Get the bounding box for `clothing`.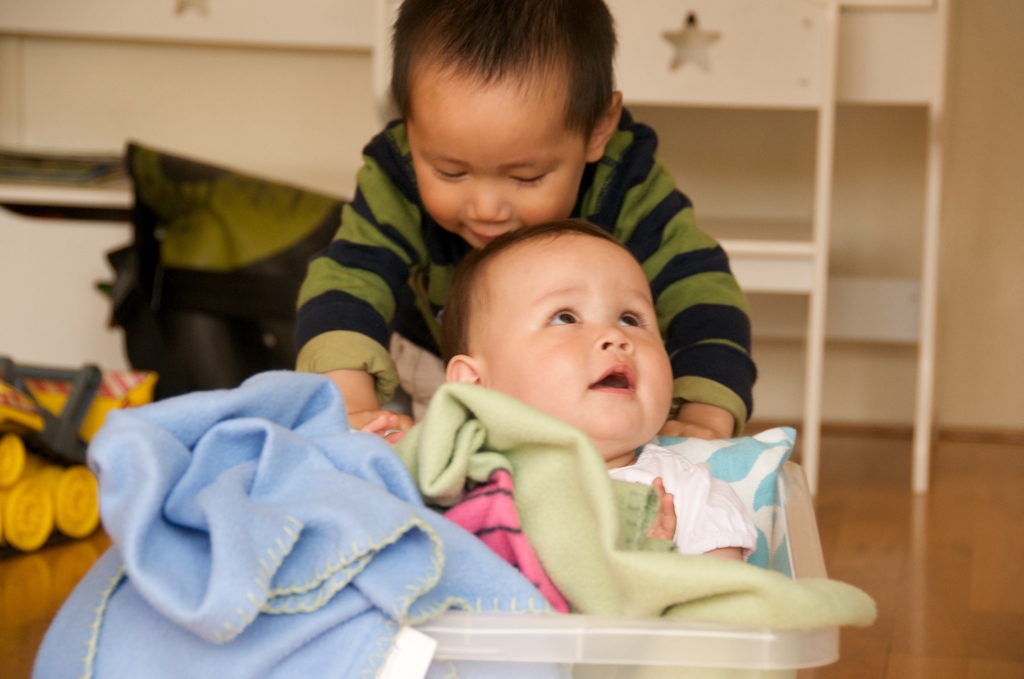
rect(605, 440, 755, 560).
